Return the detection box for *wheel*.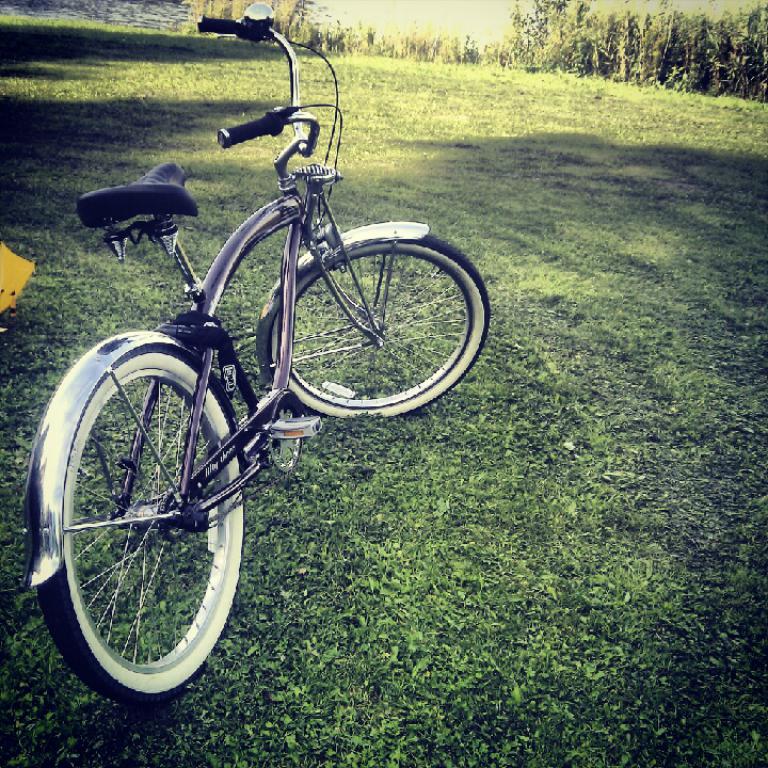
[left=41, top=340, right=255, bottom=688].
